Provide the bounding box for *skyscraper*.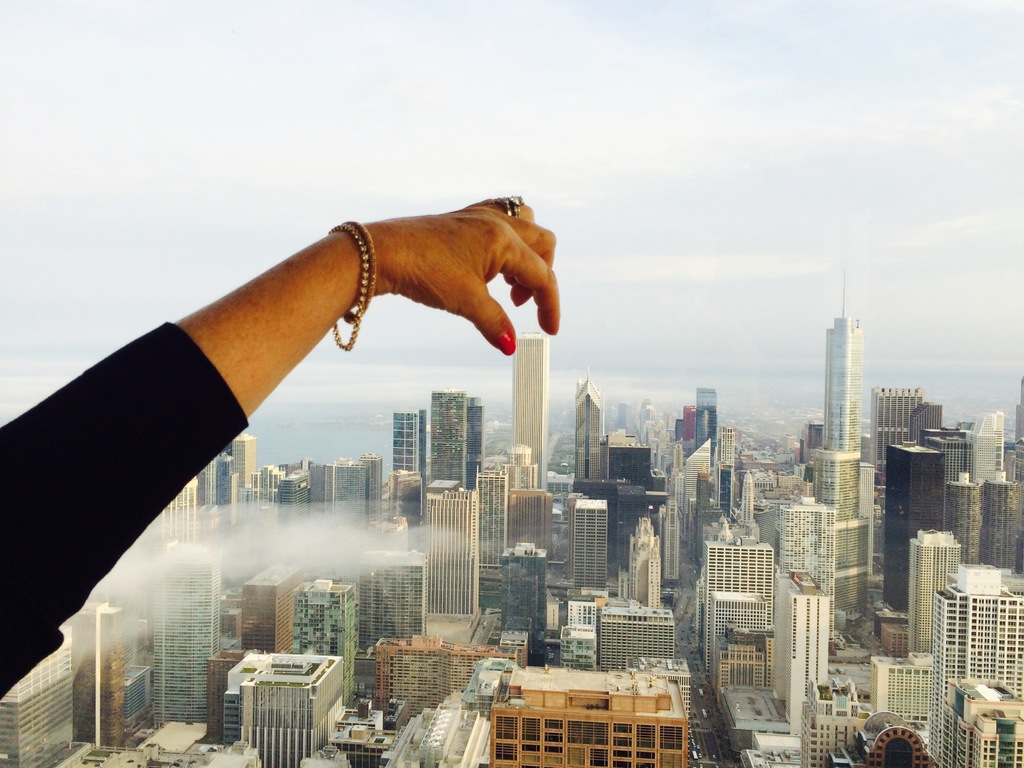
bbox(507, 486, 555, 550).
